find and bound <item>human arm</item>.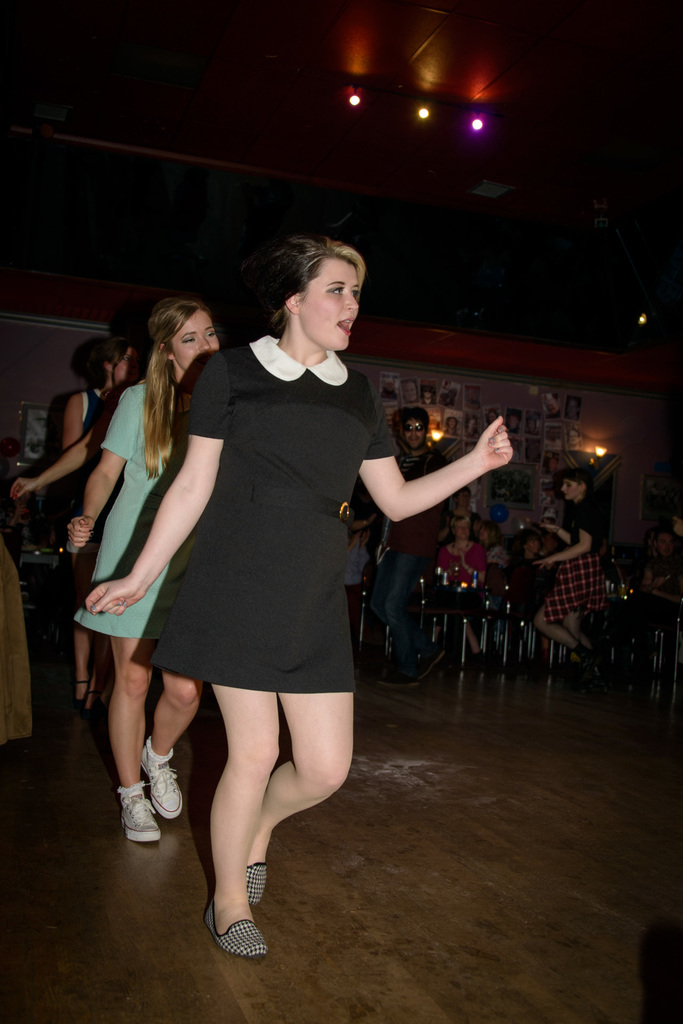
Bound: pyautogui.locateOnScreen(65, 404, 82, 450).
